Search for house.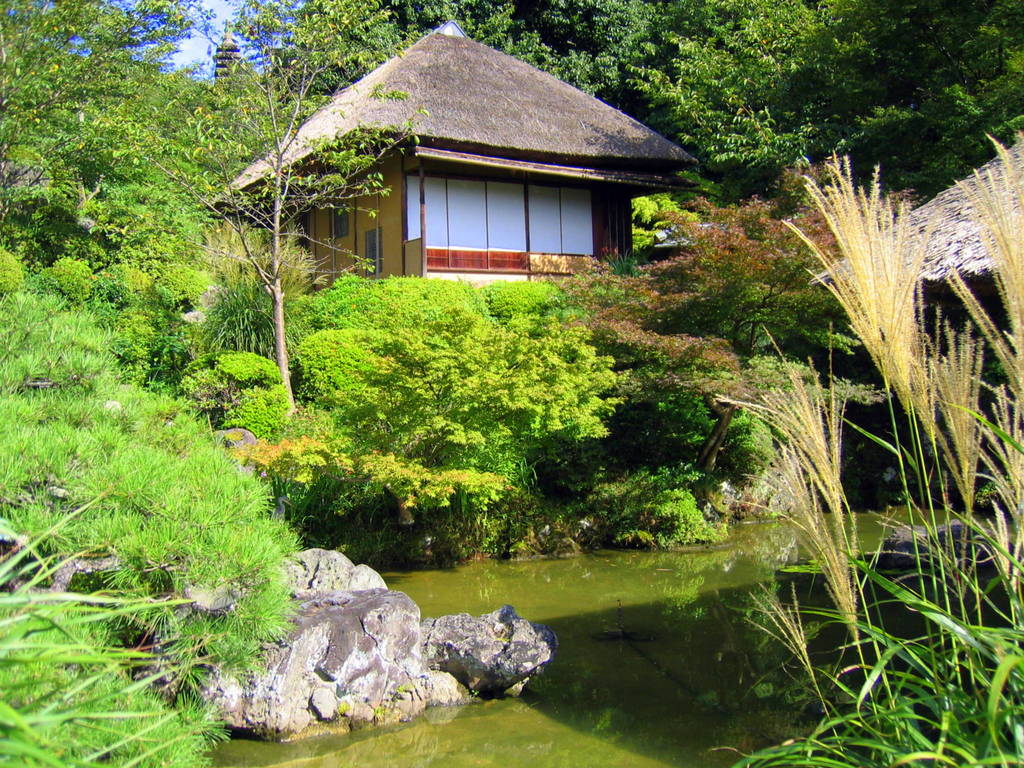
Found at x1=209, y1=15, x2=700, y2=271.
